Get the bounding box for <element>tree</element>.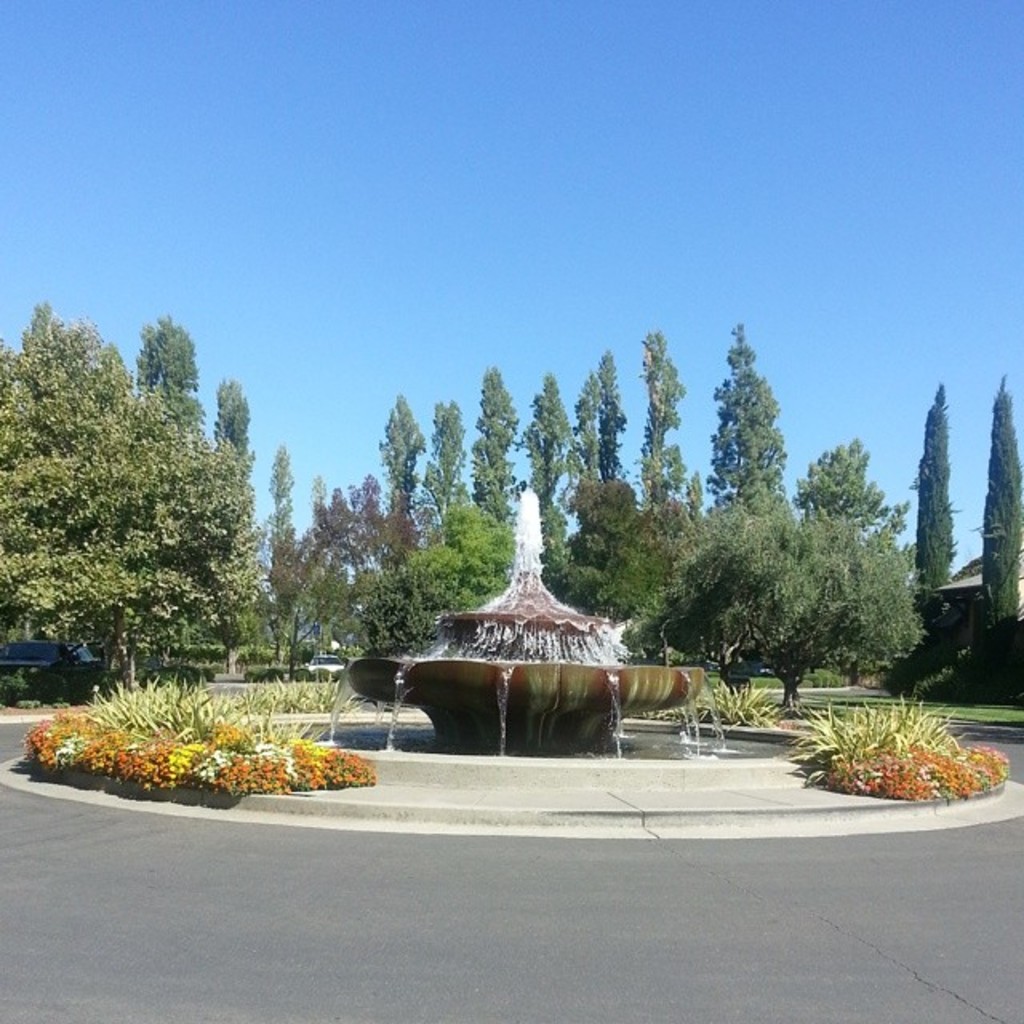
[x1=981, y1=379, x2=1022, y2=702].
